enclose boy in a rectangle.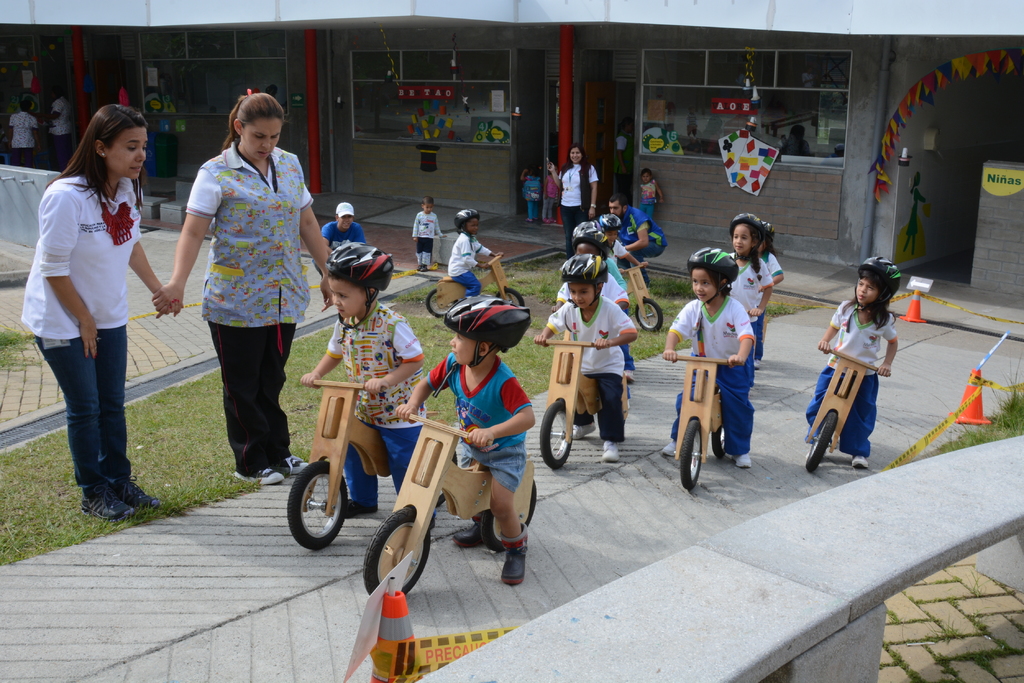
304,246,450,515.
